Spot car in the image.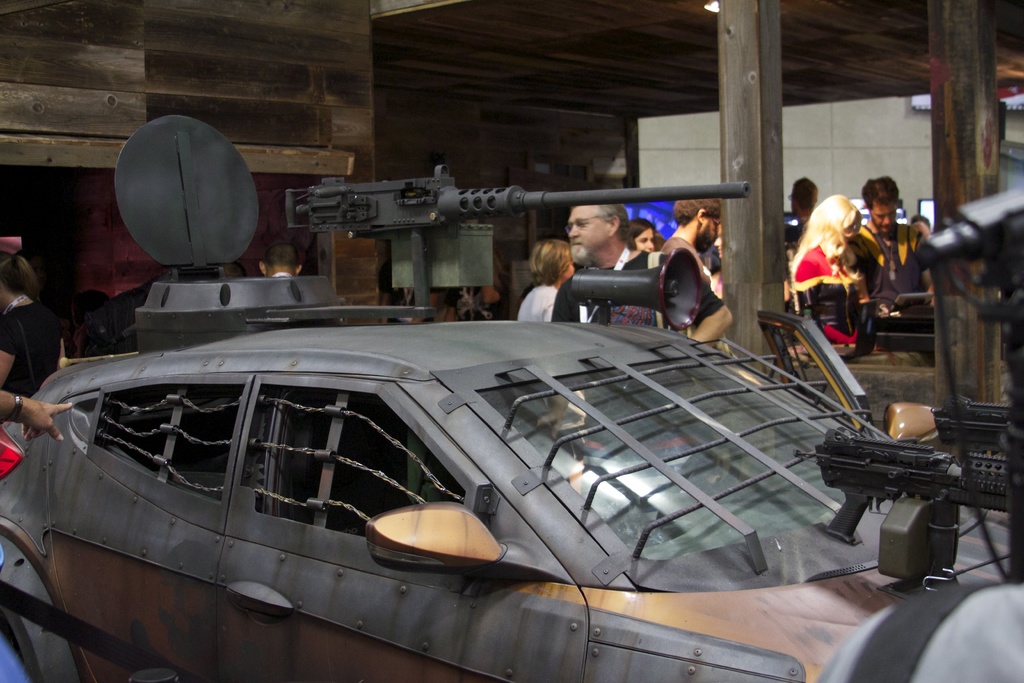
car found at 1/114/1023/682.
